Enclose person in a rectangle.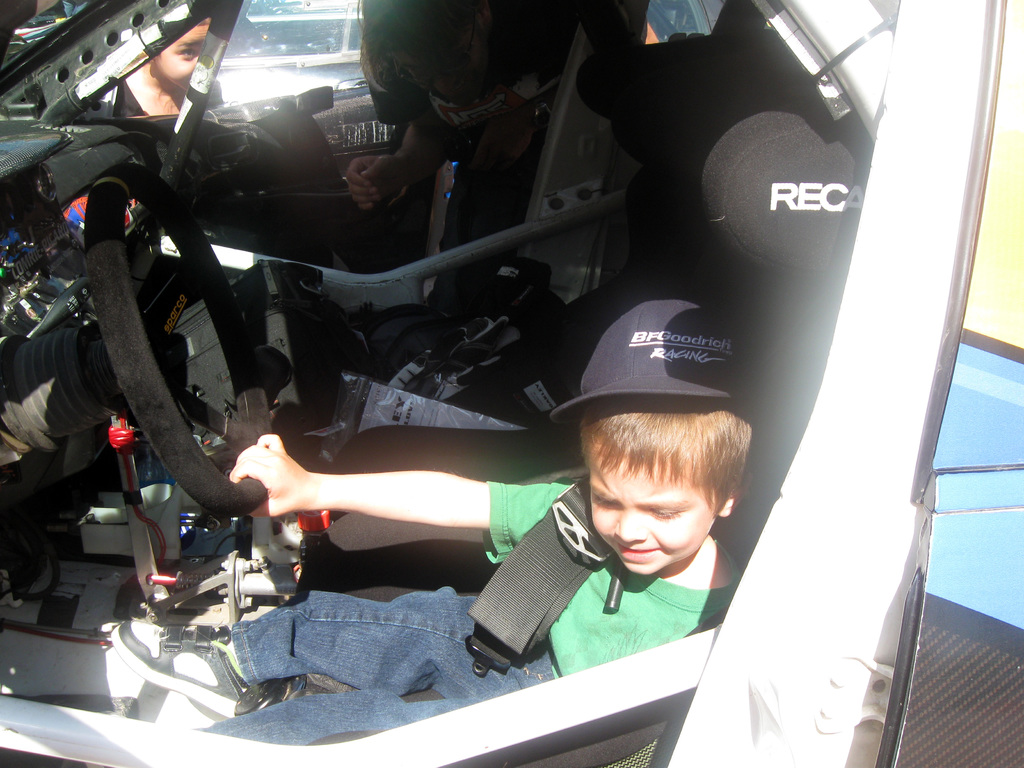
bbox=[165, 248, 771, 727].
